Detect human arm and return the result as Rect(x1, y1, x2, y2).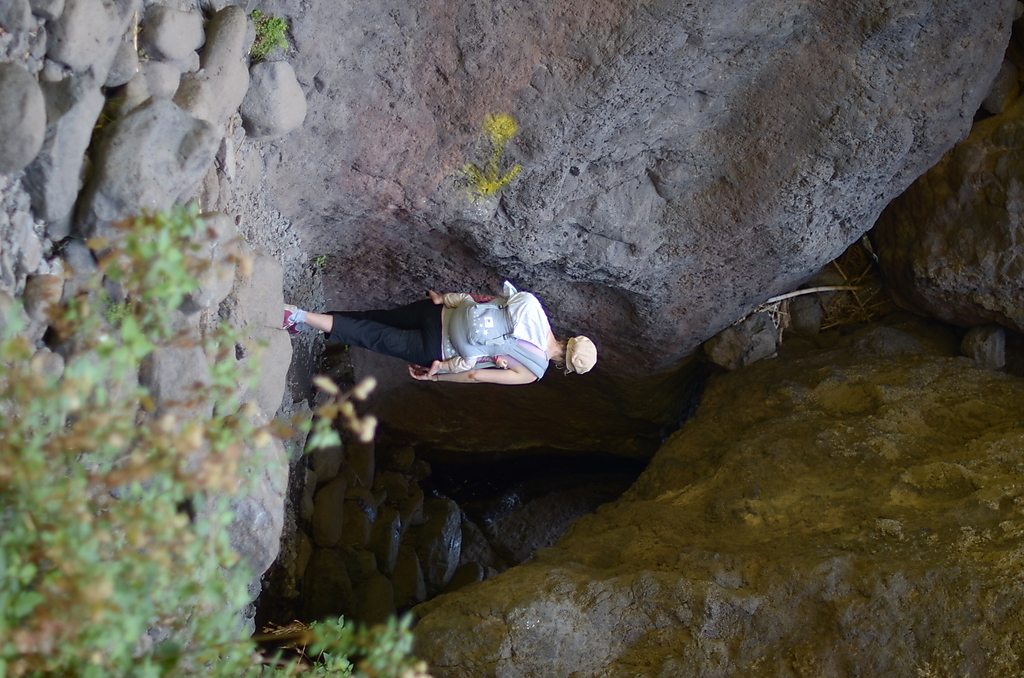
Rect(410, 365, 533, 385).
